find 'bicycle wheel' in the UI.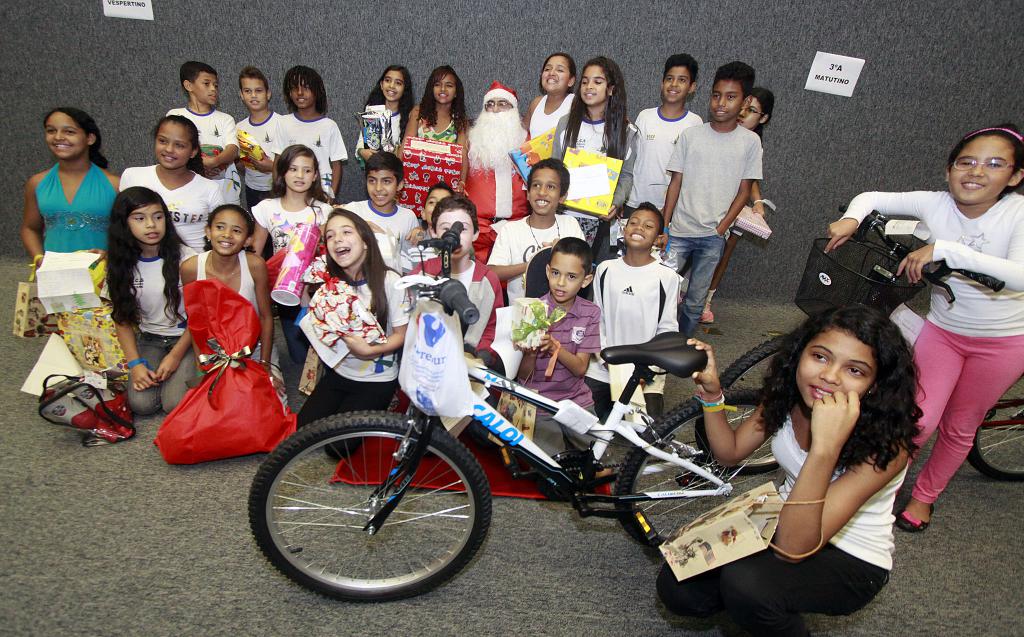
UI element at 694,334,782,477.
